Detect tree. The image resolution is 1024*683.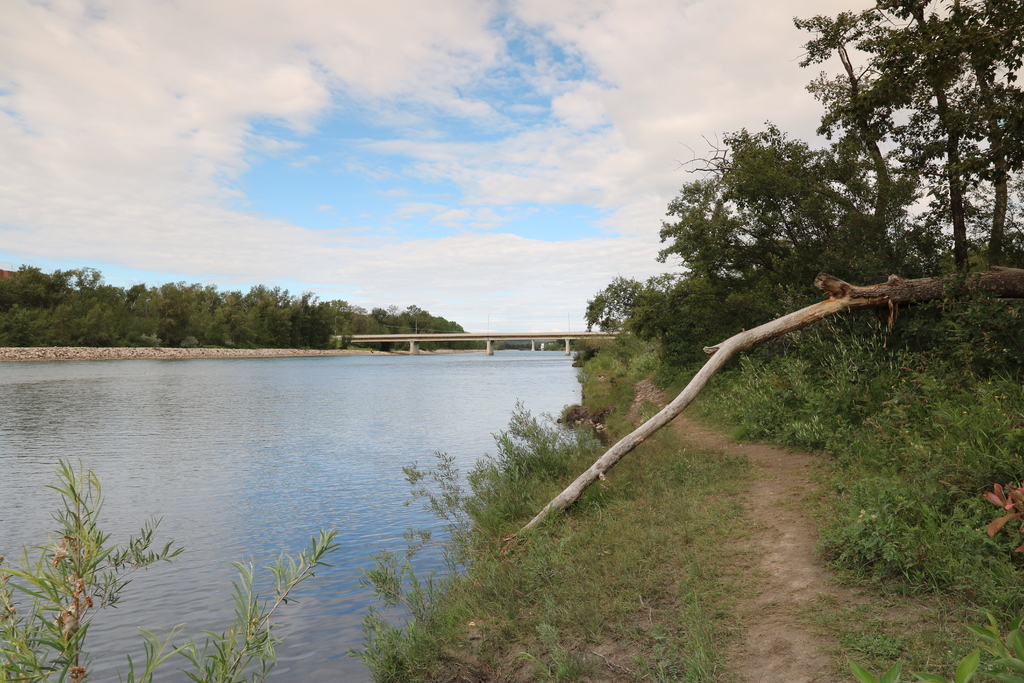
select_region(937, 0, 1023, 270).
